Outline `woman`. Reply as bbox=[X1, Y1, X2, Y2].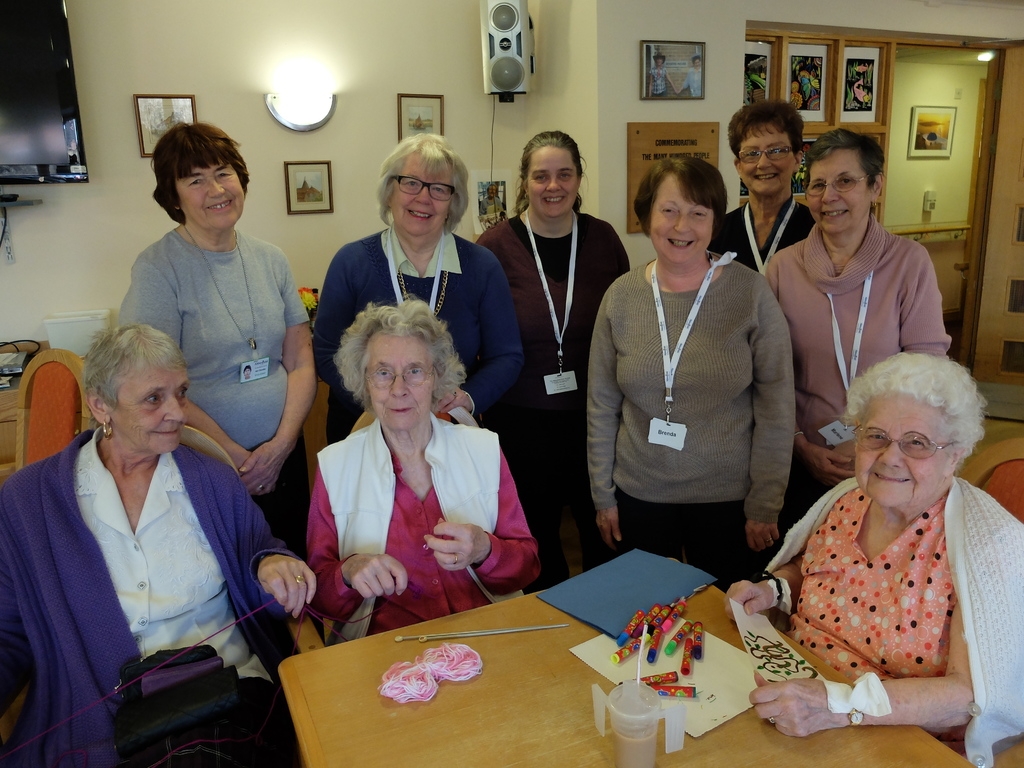
bbox=[308, 129, 520, 452].
